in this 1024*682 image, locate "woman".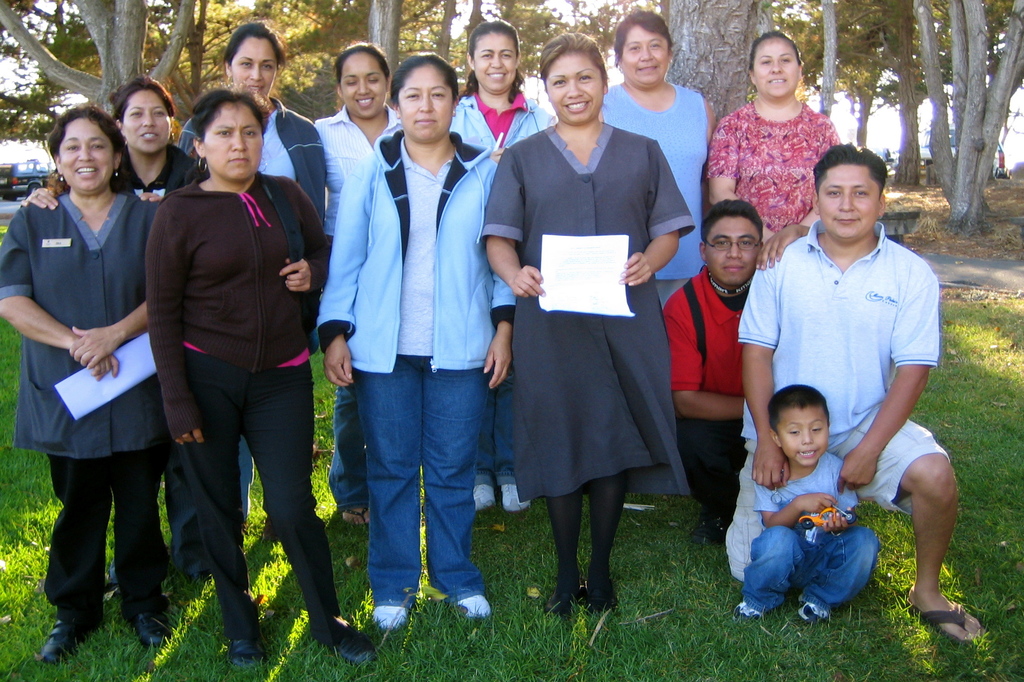
Bounding box: detection(491, 65, 681, 626).
